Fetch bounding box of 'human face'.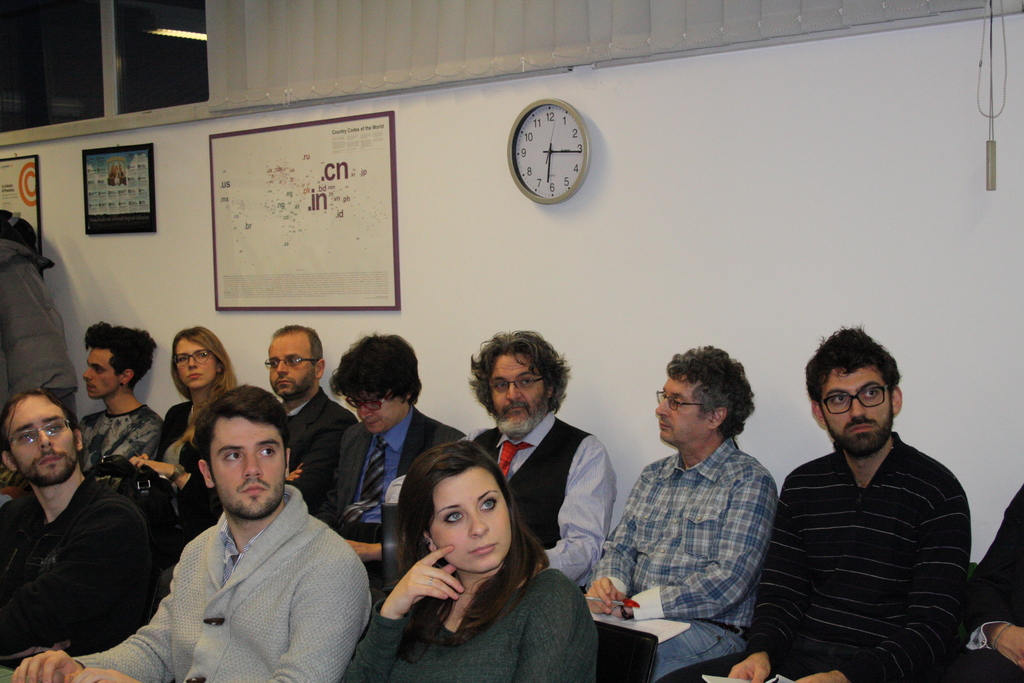
Bbox: box(9, 393, 79, 479).
